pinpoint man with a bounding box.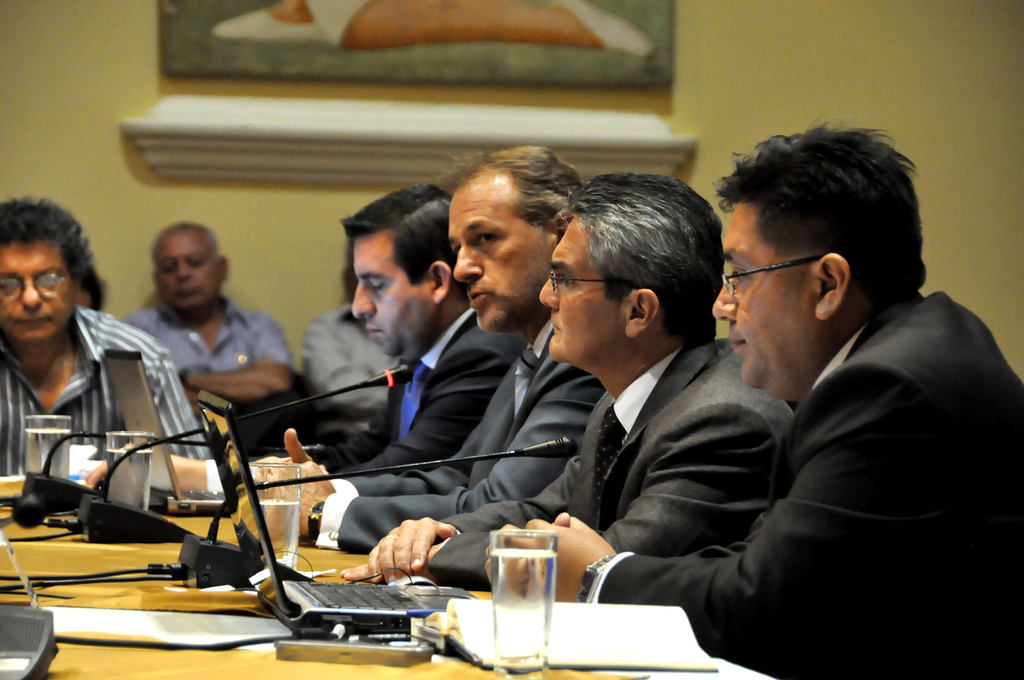
crop(0, 195, 218, 482).
